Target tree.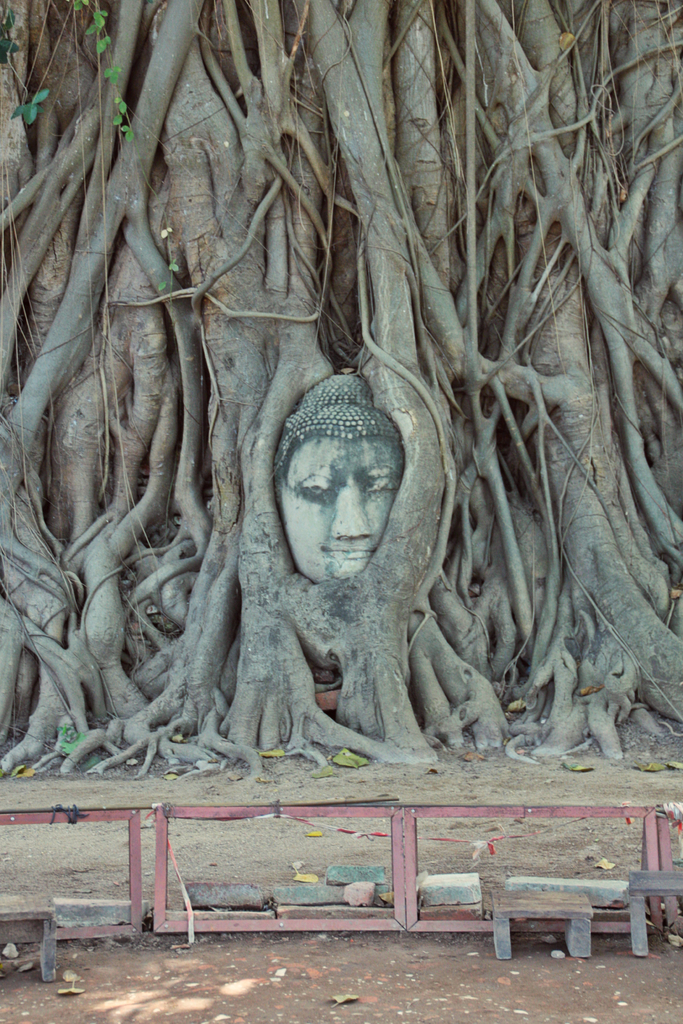
Target region: crop(0, 0, 682, 783).
